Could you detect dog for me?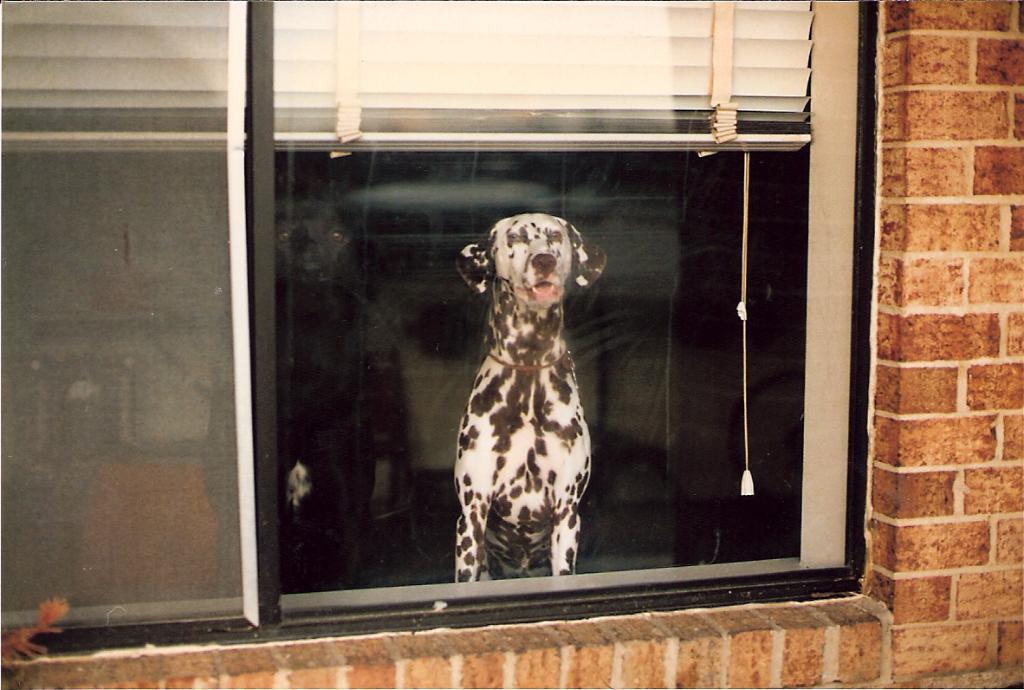
Detection result: box=[453, 211, 609, 583].
